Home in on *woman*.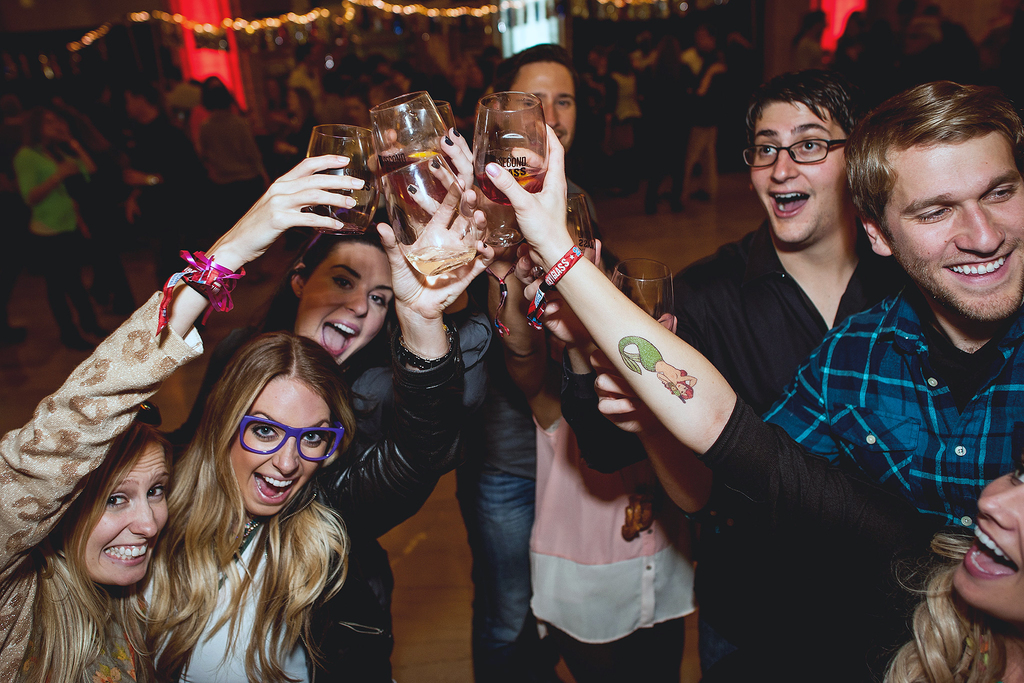
Homed in at x1=104, y1=329, x2=348, y2=682.
